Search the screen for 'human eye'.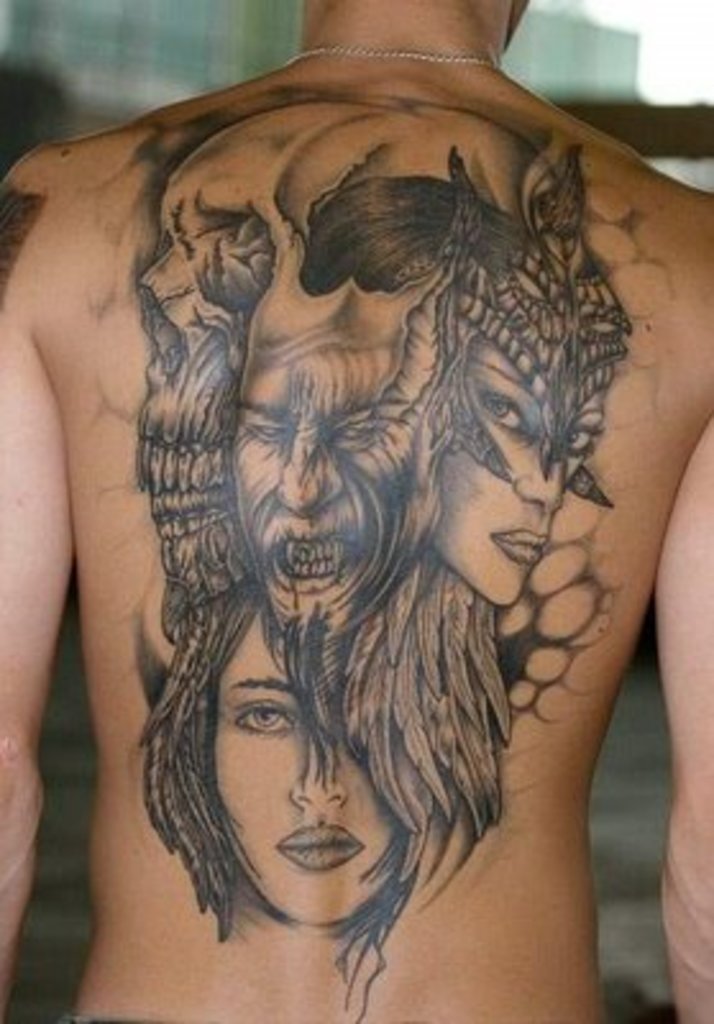
Found at x1=330, y1=415, x2=381, y2=448.
